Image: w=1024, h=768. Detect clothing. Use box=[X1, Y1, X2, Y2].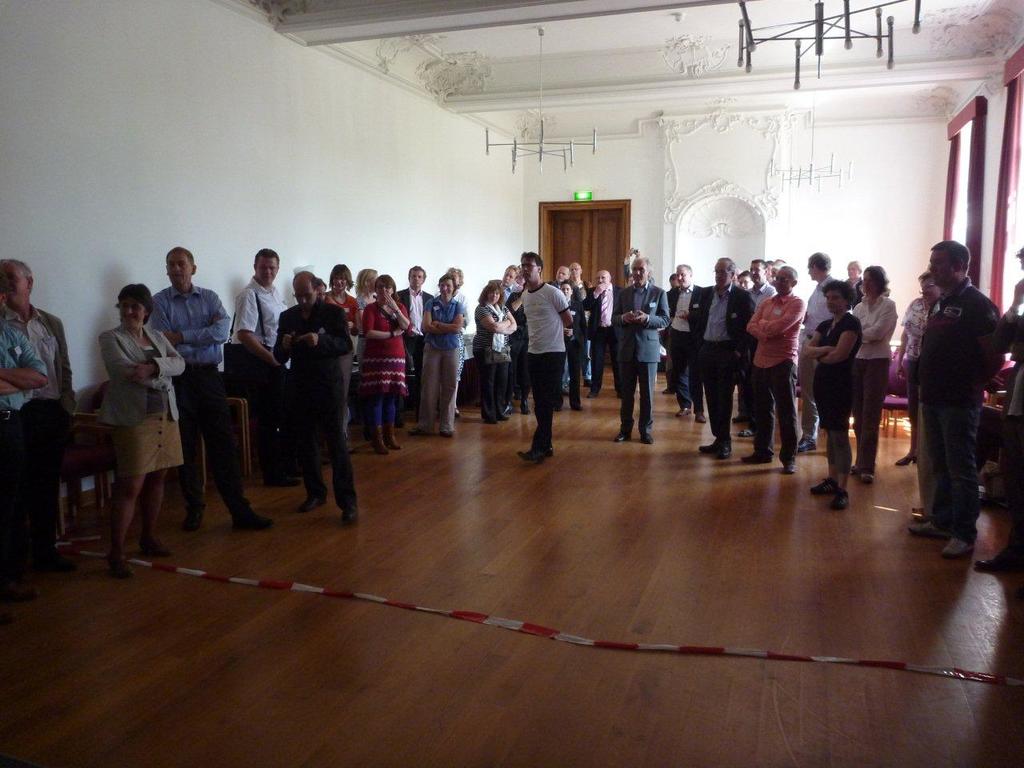
box=[0, 328, 42, 558].
